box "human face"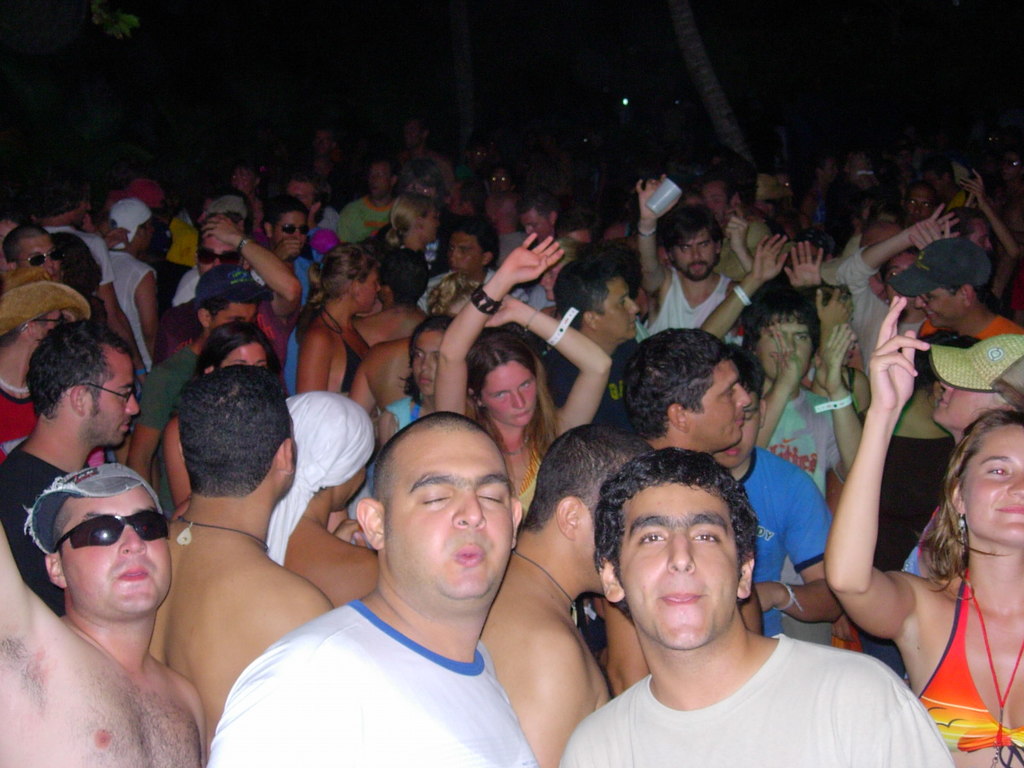
bbox(67, 492, 175, 616)
